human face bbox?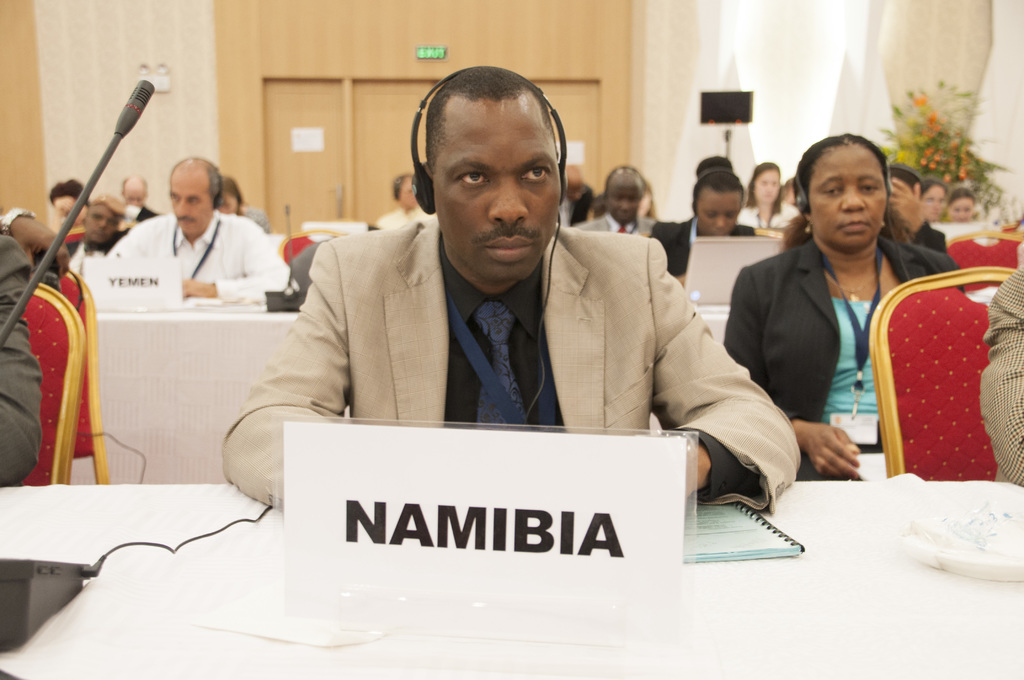
(x1=170, y1=170, x2=209, y2=236)
